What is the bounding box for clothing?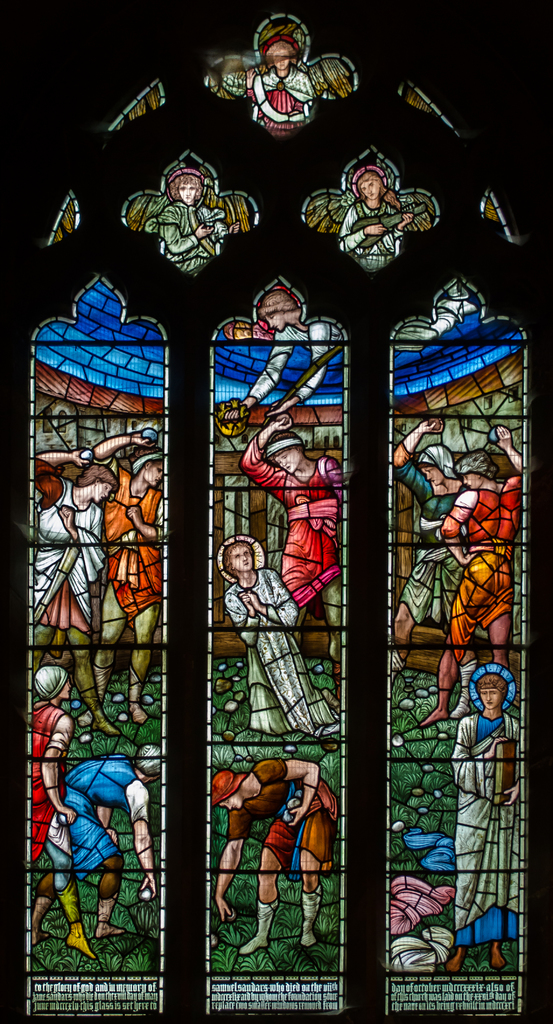
[338,204,436,252].
